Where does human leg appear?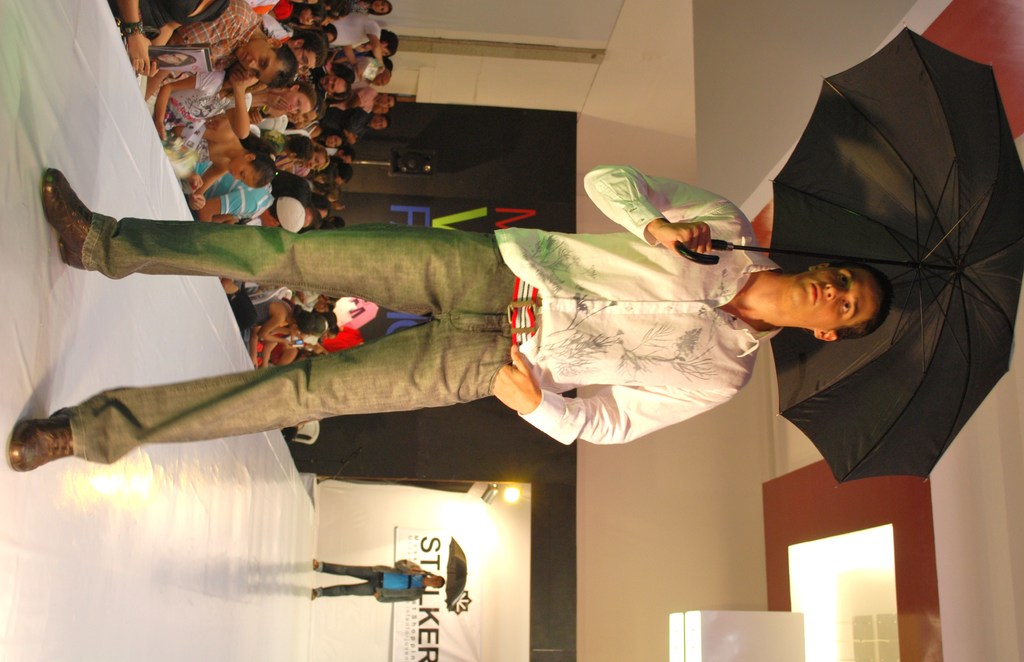
Appears at [42, 166, 530, 317].
